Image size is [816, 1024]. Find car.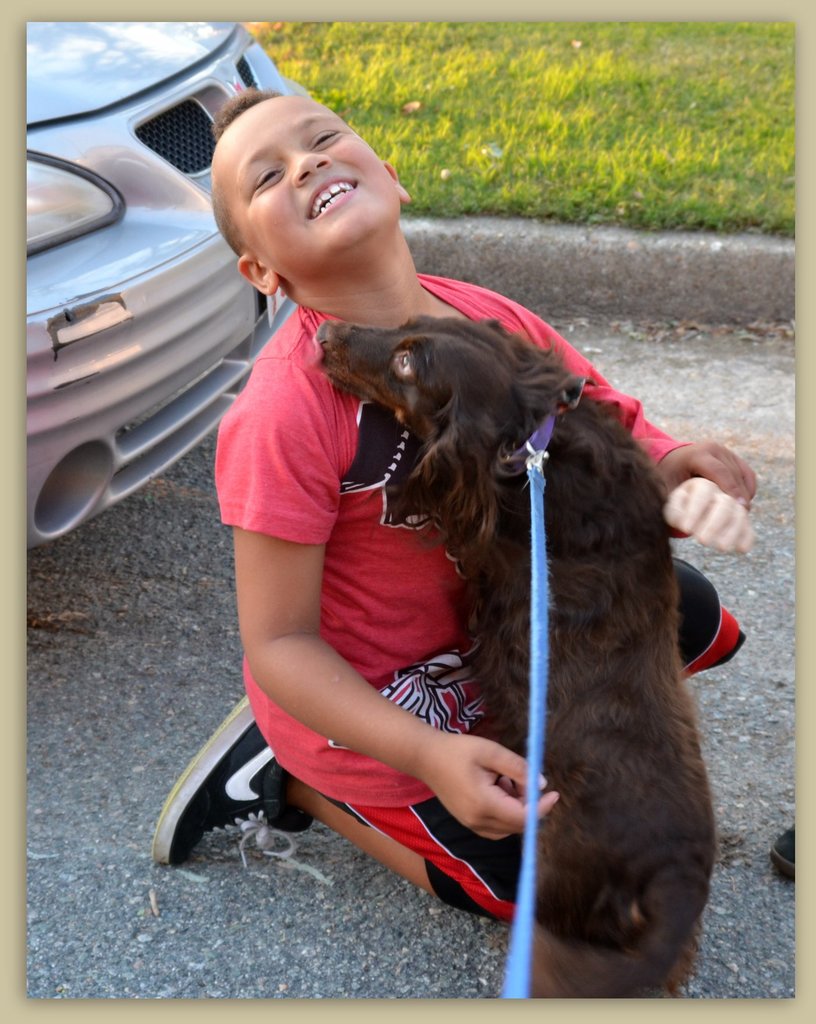
left=25, top=26, right=311, bottom=550.
